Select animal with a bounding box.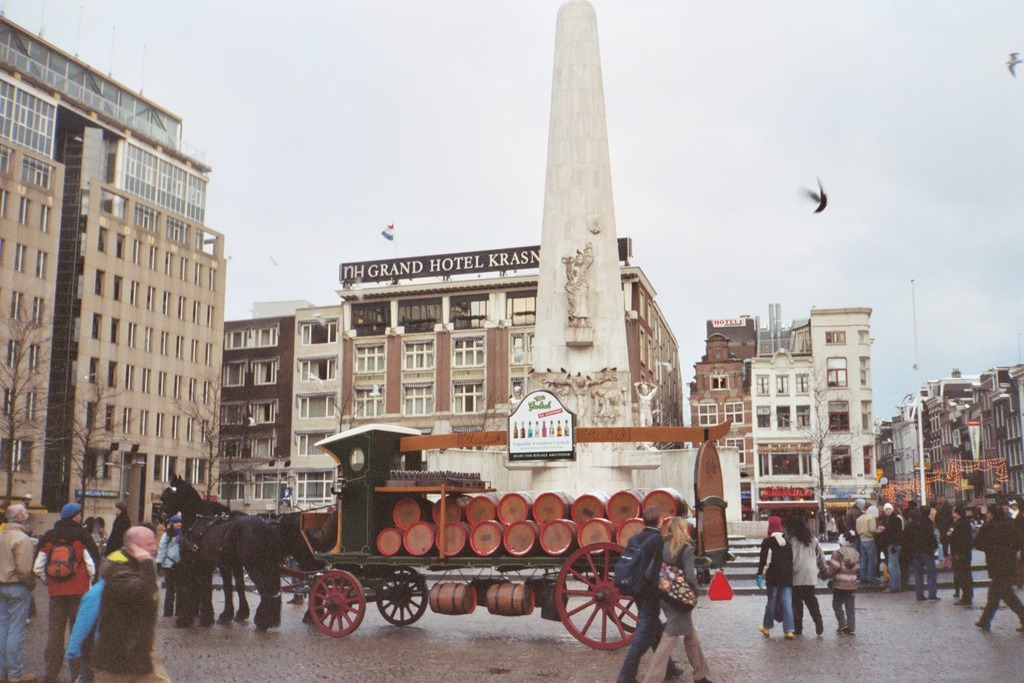
(x1=153, y1=474, x2=280, y2=628).
